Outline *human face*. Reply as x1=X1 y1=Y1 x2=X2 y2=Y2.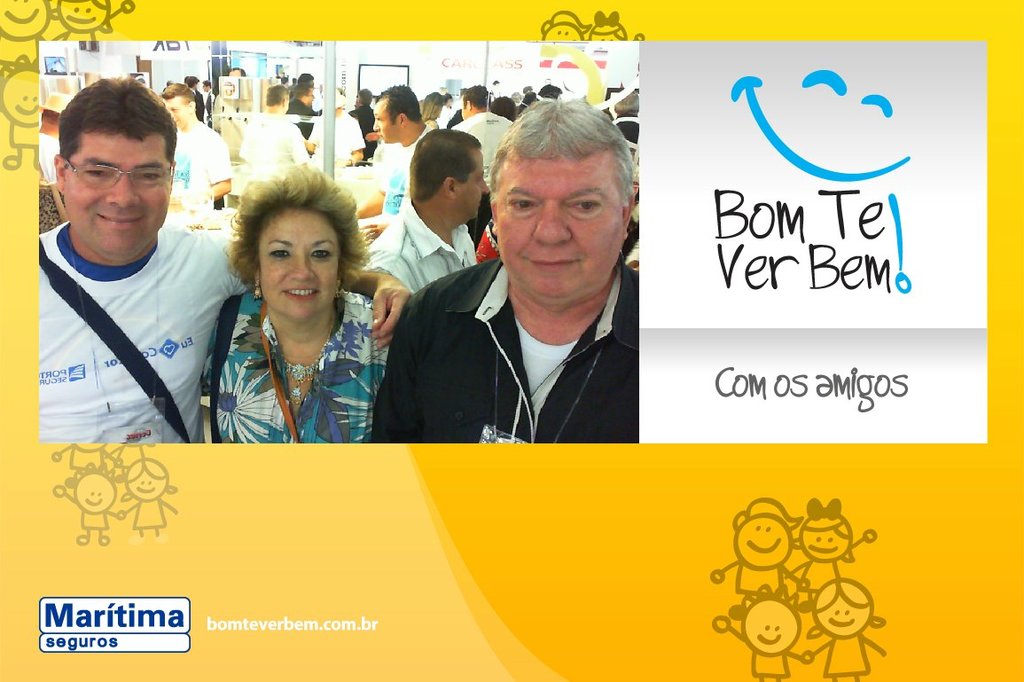
x1=62 y1=132 x2=170 y2=264.
